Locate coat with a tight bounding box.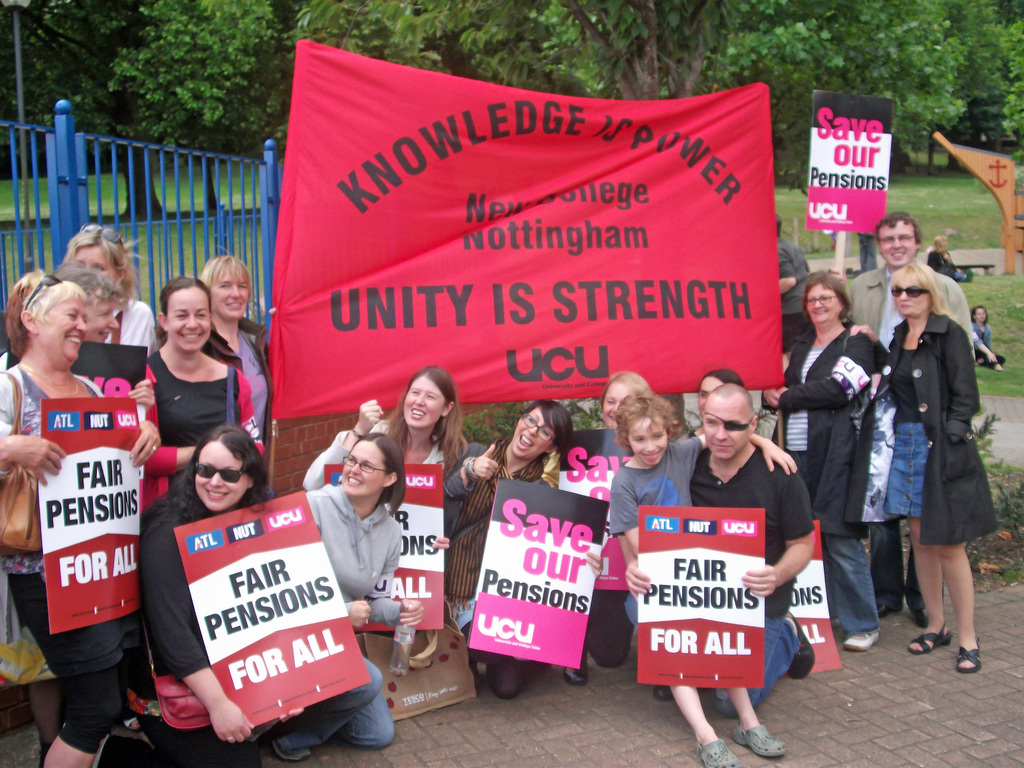
BBox(884, 304, 1005, 563).
